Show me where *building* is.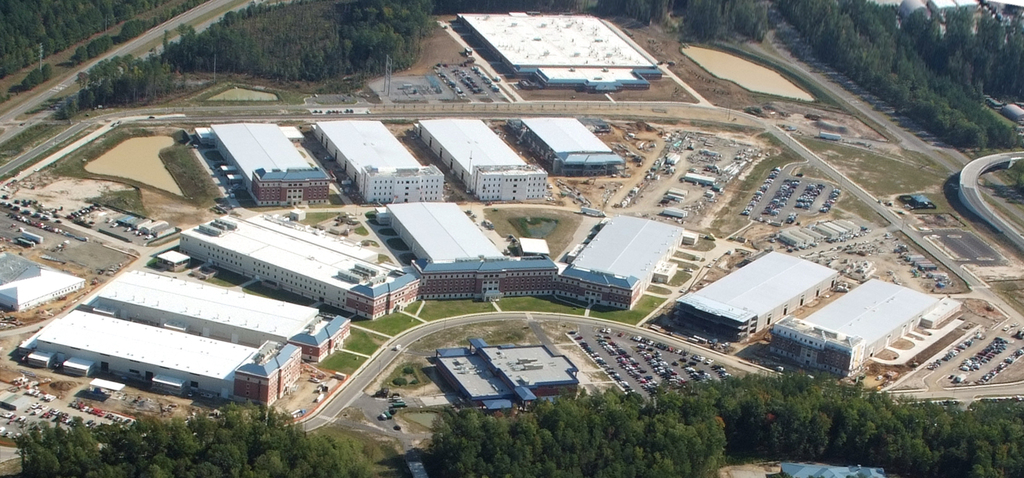
*building* is at <bbox>555, 217, 699, 311</bbox>.
